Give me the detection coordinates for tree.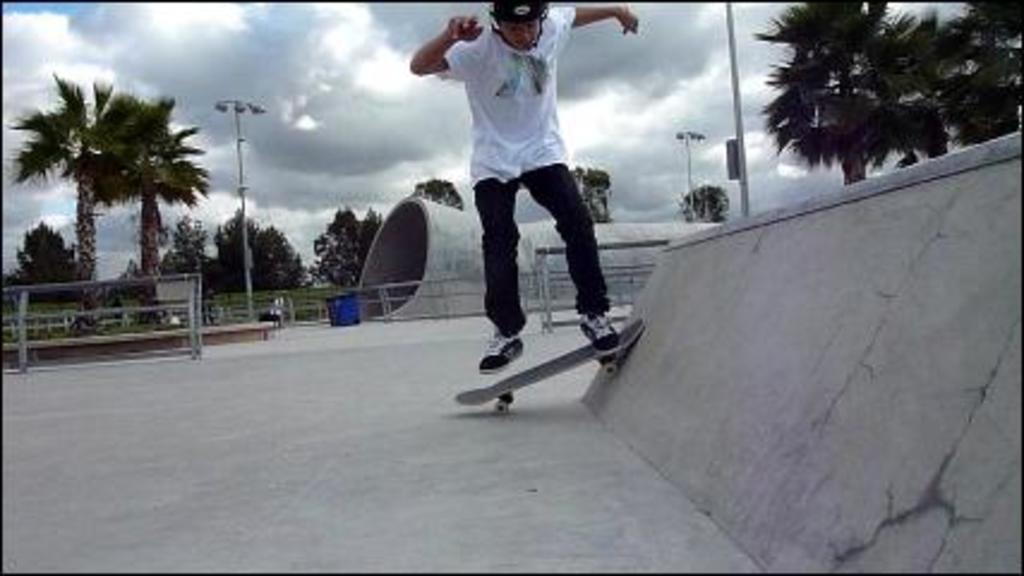
[5, 221, 72, 281].
